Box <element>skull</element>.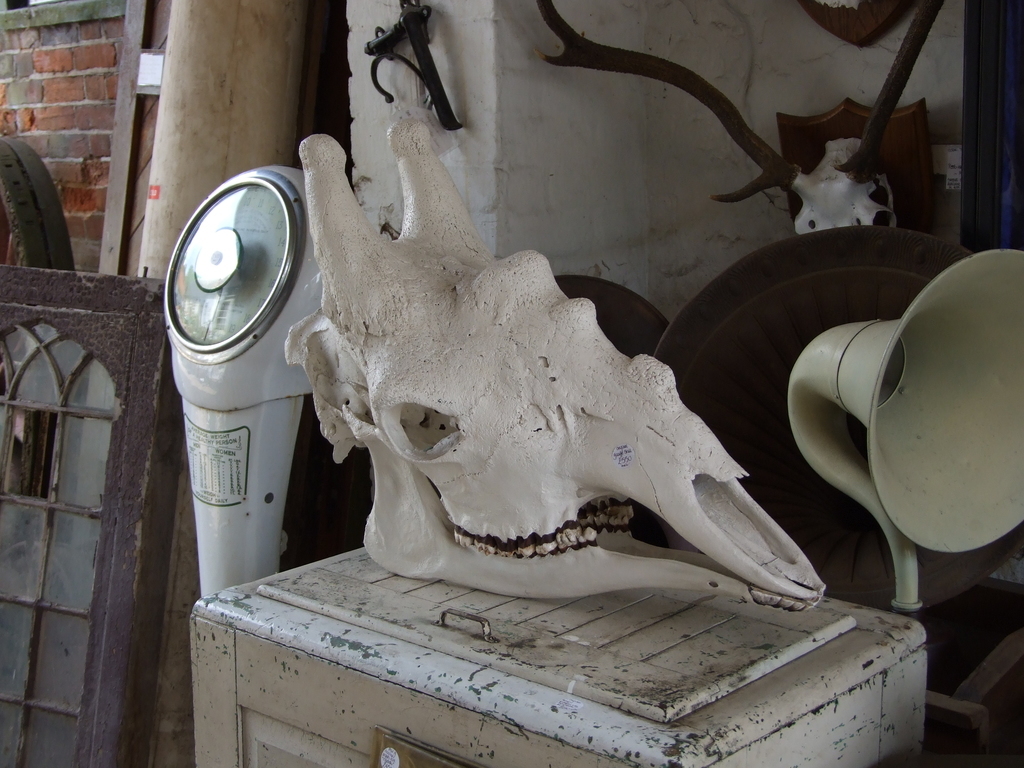
228,88,777,609.
